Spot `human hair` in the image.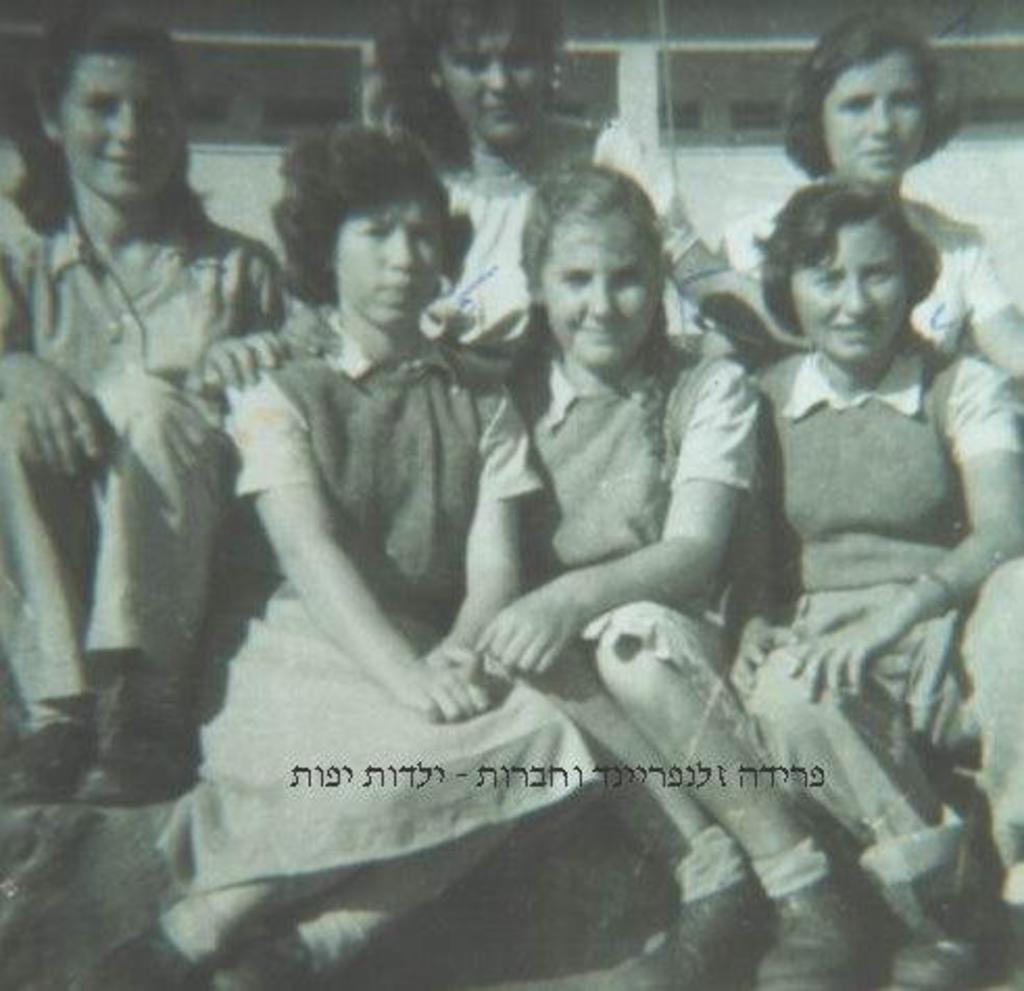
`human hair` found at (left=759, top=177, right=936, bottom=334).
